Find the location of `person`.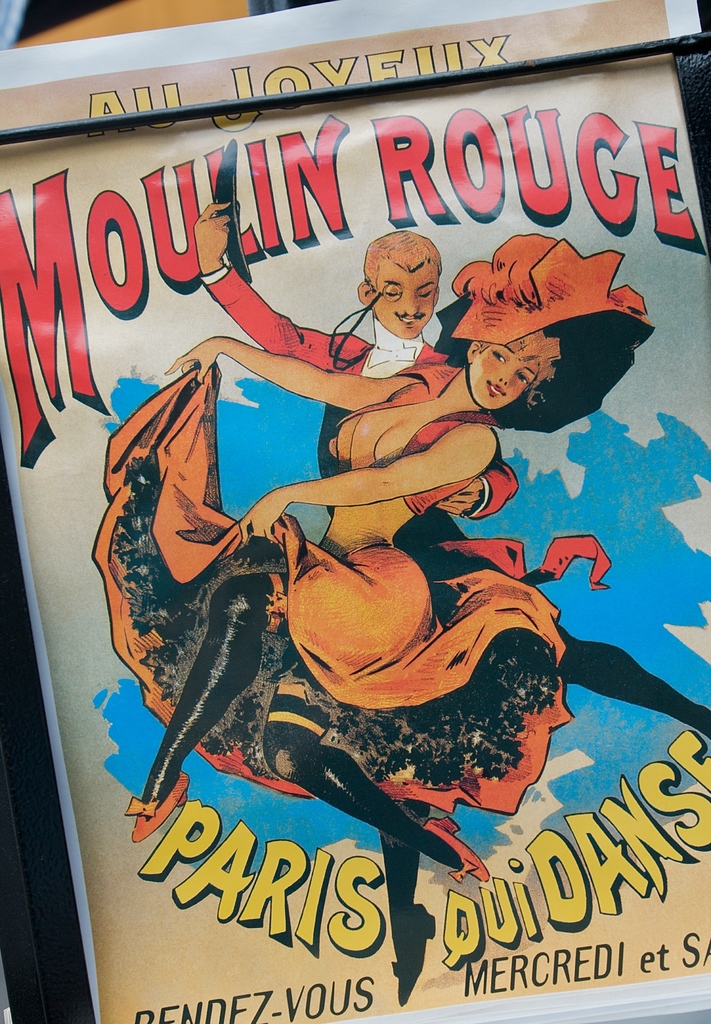
Location: pyautogui.locateOnScreen(92, 236, 656, 881).
